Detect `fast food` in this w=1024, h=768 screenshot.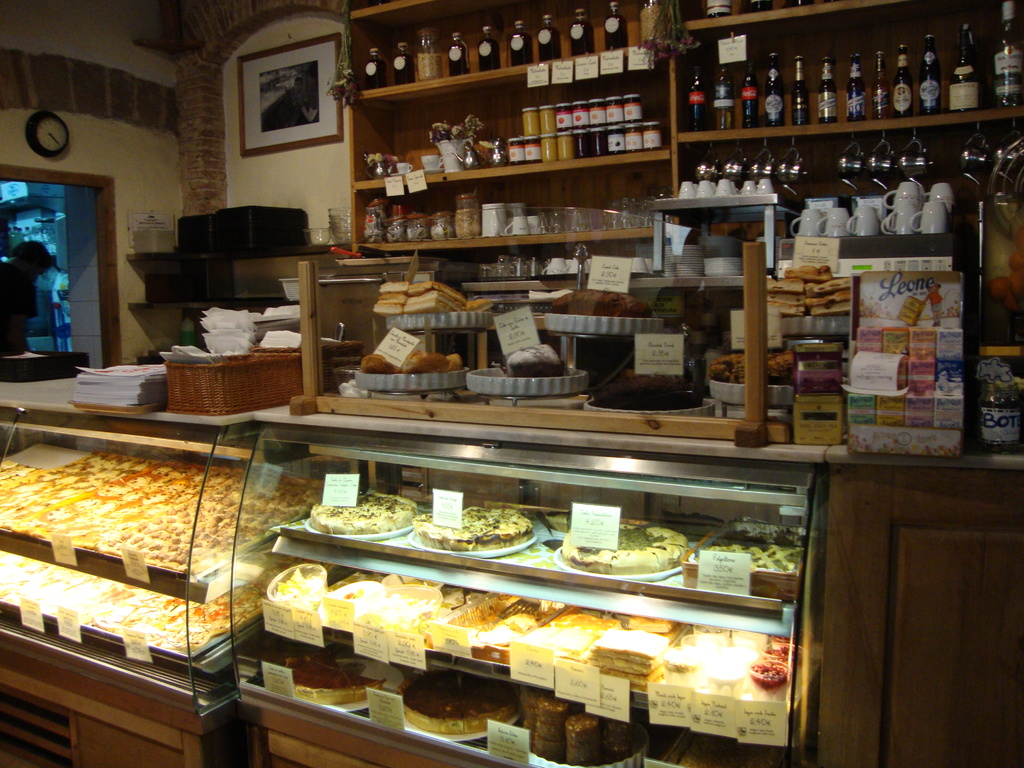
Detection: box(582, 630, 674, 695).
